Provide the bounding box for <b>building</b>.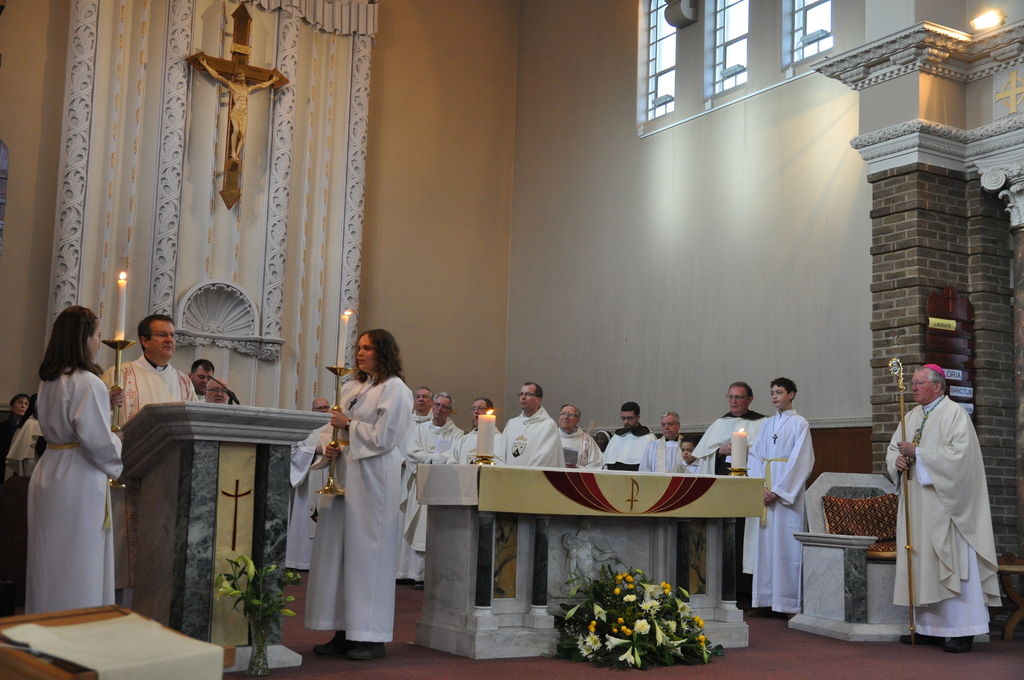
pyautogui.locateOnScreen(0, 0, 1023, 679).
